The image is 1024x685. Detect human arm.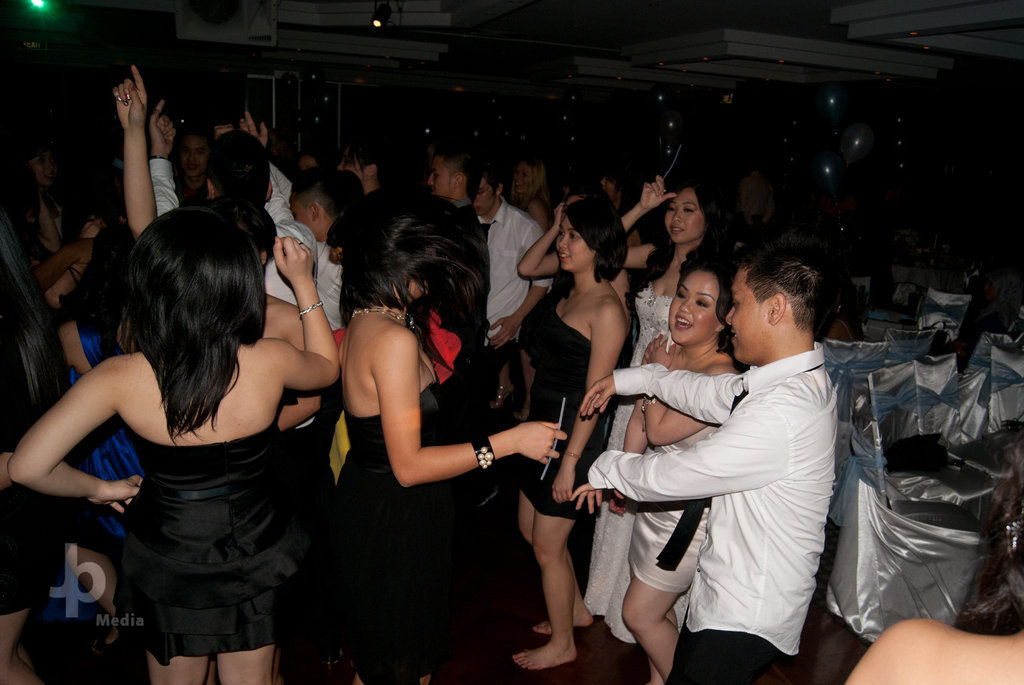
Detection: <box>368,319,563,493</box>.
